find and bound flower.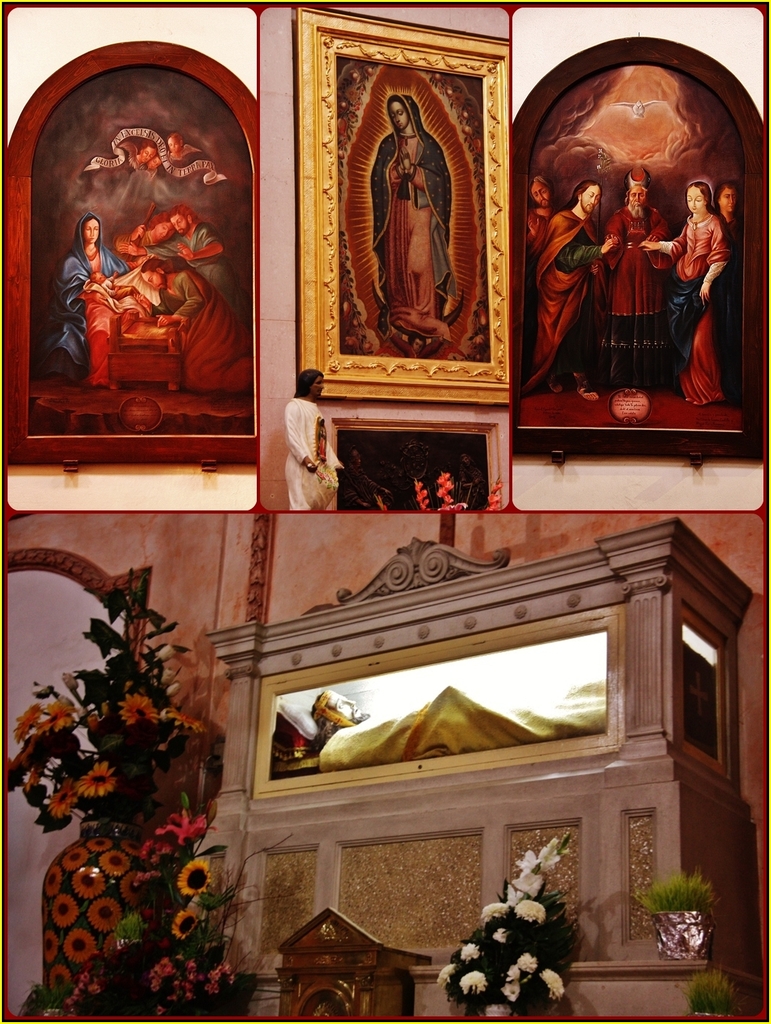
Bound: {"x1": 497, "y1": 984, "x2": 521, "y2": 1001}.
